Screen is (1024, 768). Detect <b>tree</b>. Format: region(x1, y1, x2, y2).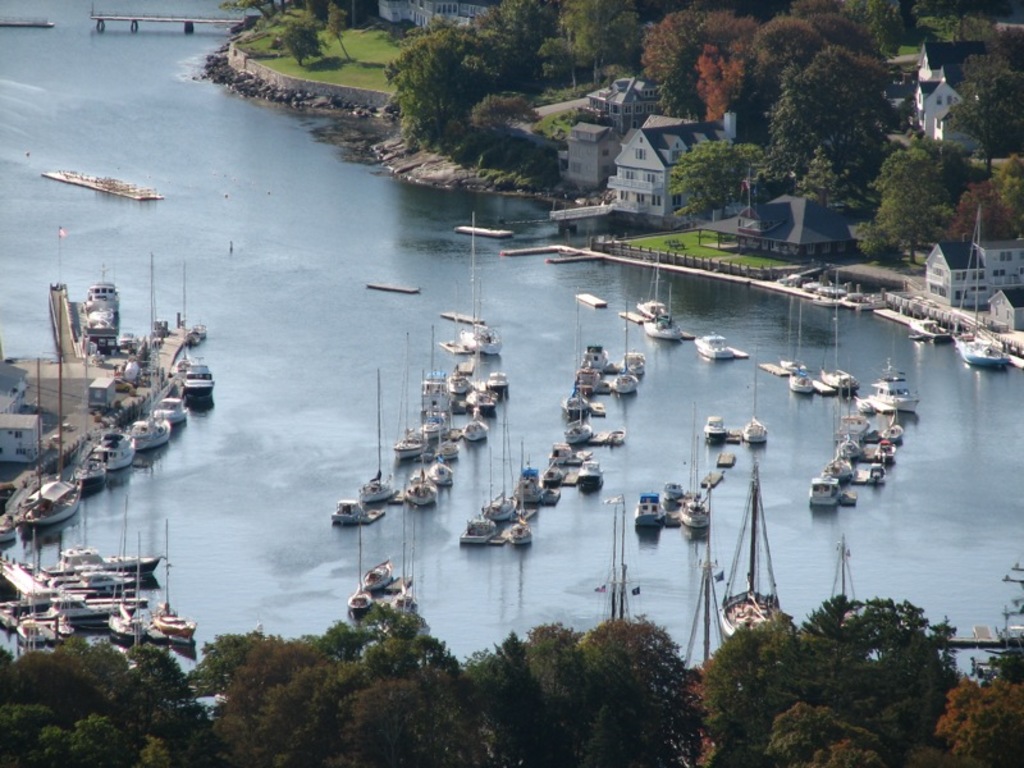
region(932, 186, 1023, 243).
